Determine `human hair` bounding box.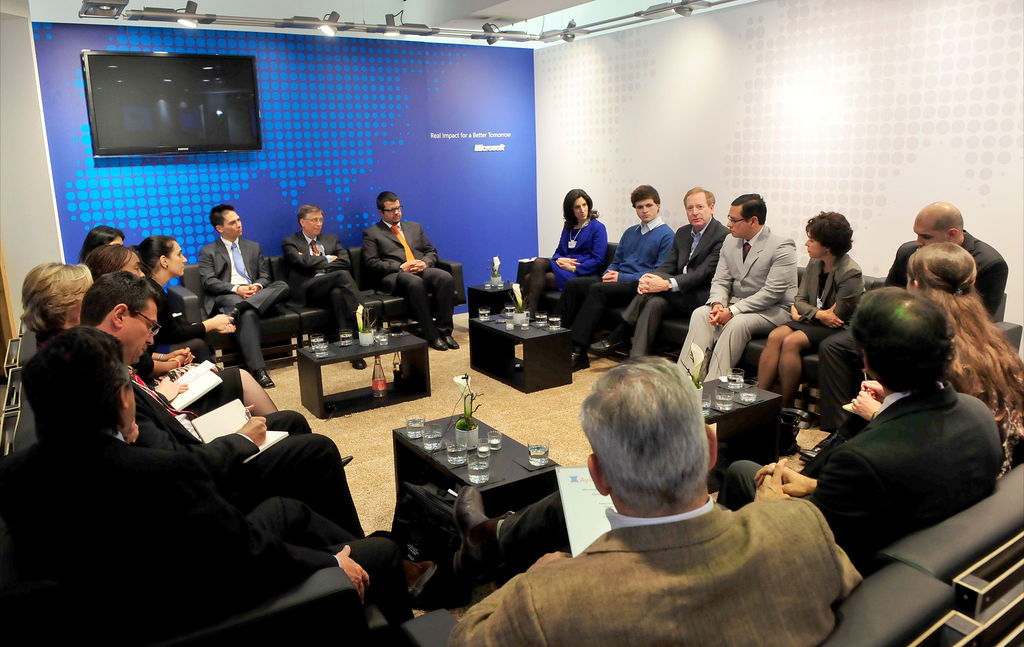
Determined: 557, 188, 601, 230.
